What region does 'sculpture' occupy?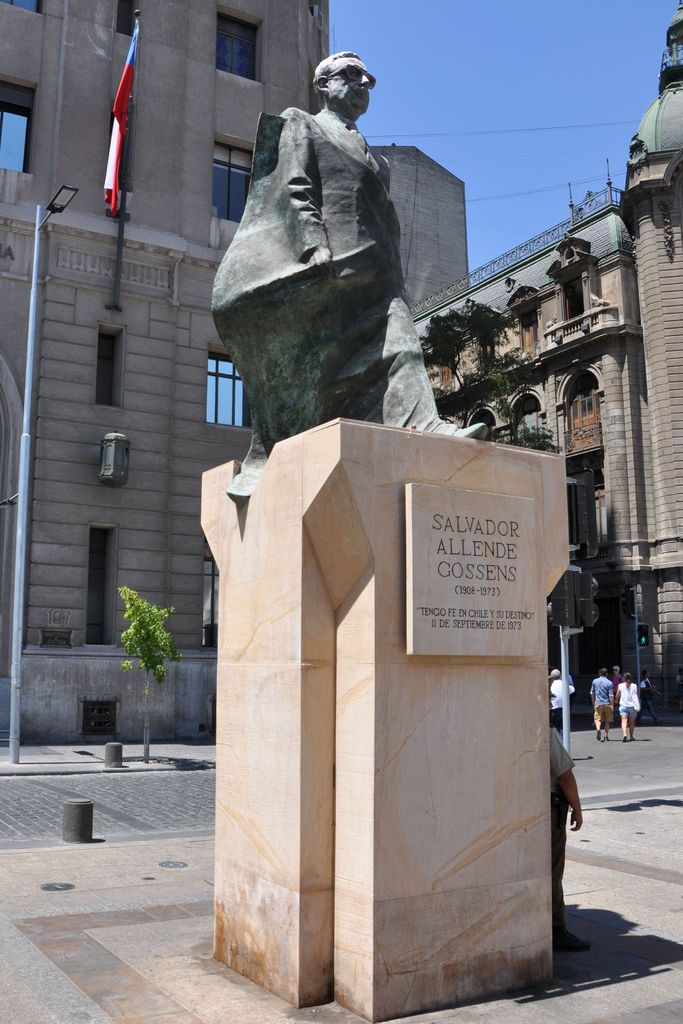
select_region(219, 47, 492, 458).
